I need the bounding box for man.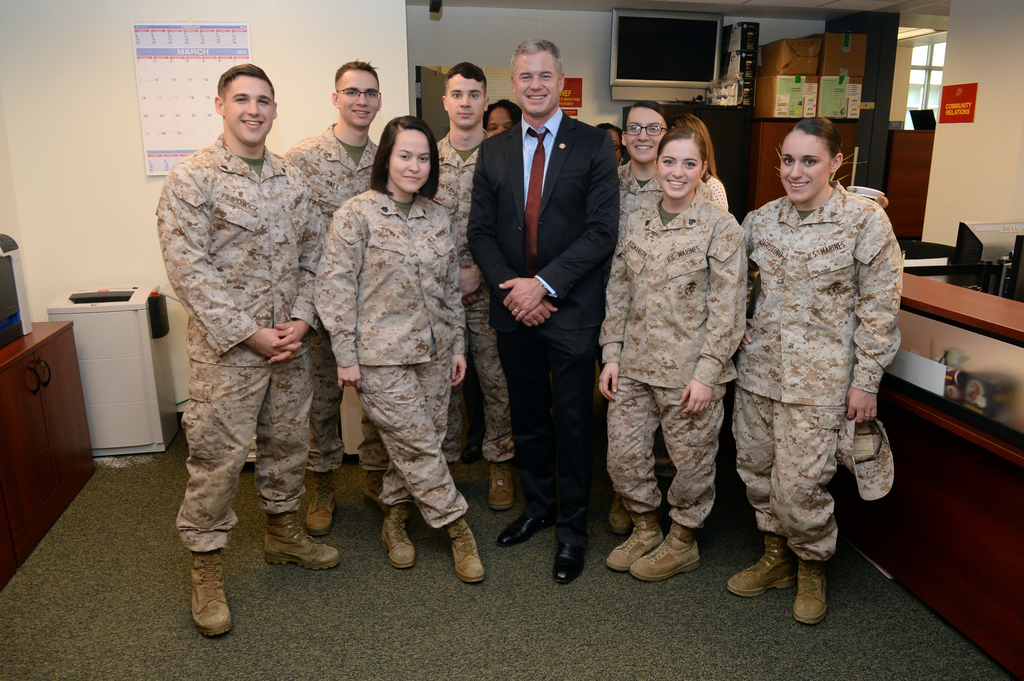
Here it is: detection(462, 20, 632, 574).
